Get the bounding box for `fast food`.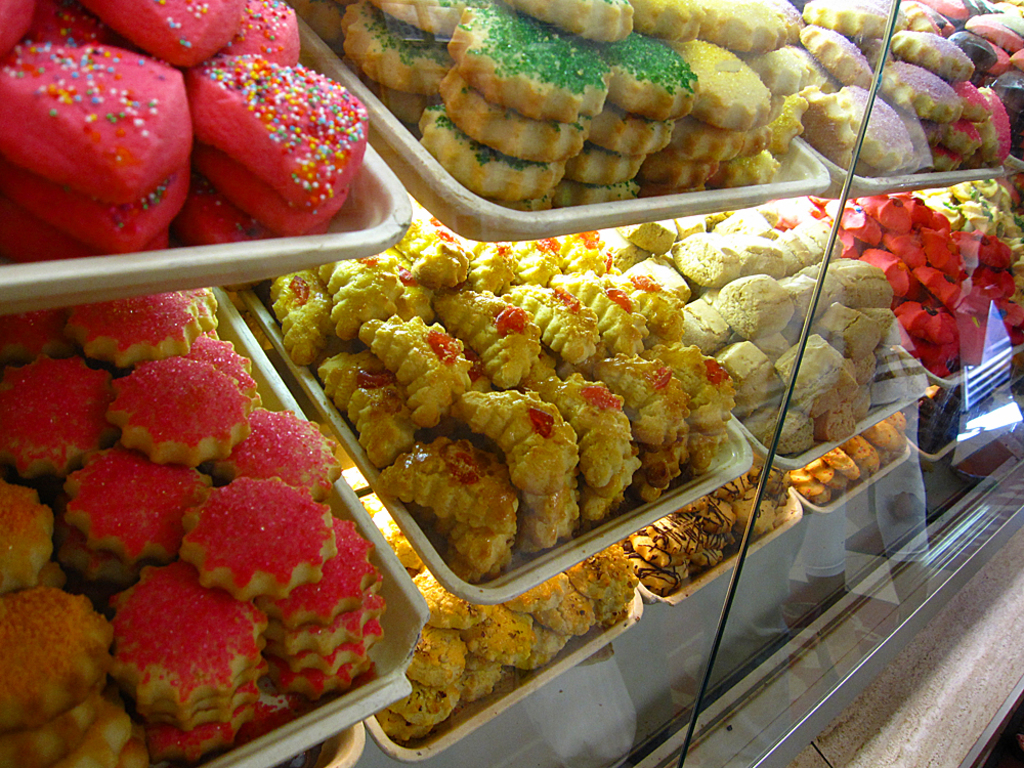
<region>792, 410, 907, 505</region>.
